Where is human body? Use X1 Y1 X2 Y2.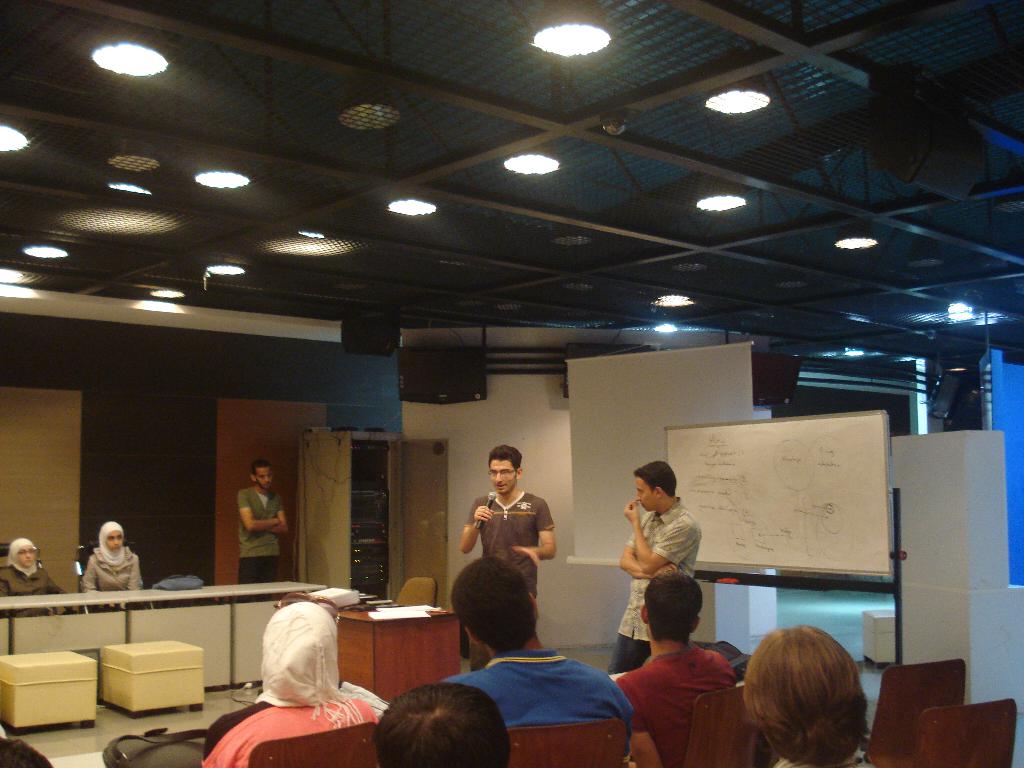
451 549 636 765.
